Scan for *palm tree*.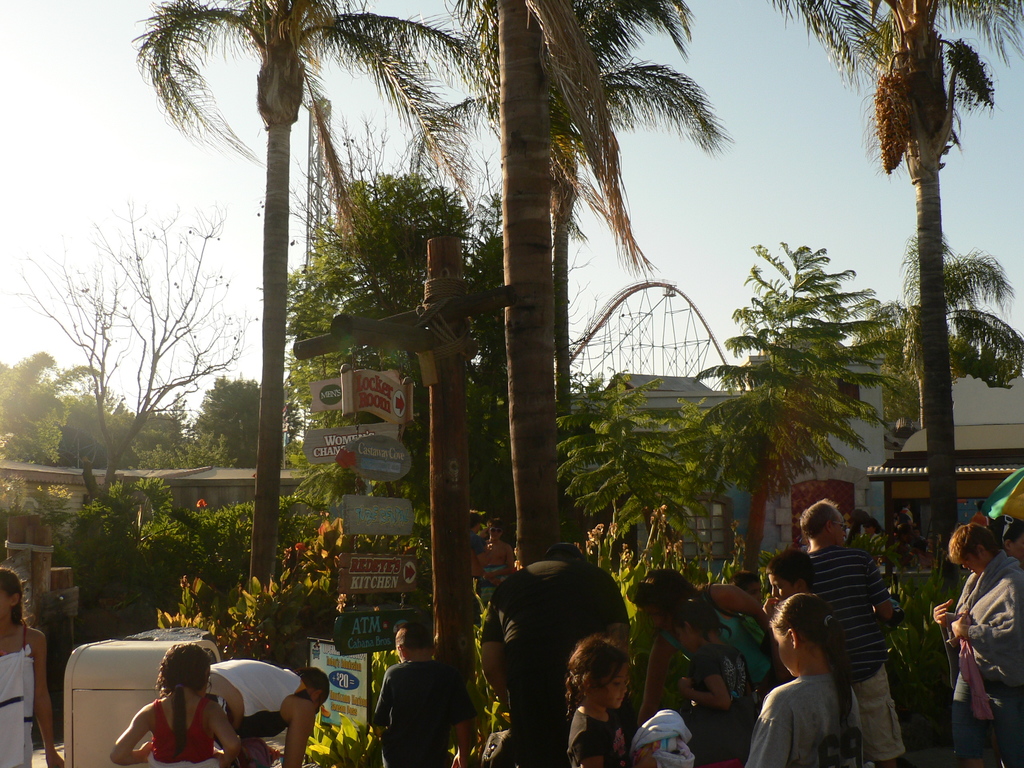
Scan result: region(634, 394, 742, 627).
